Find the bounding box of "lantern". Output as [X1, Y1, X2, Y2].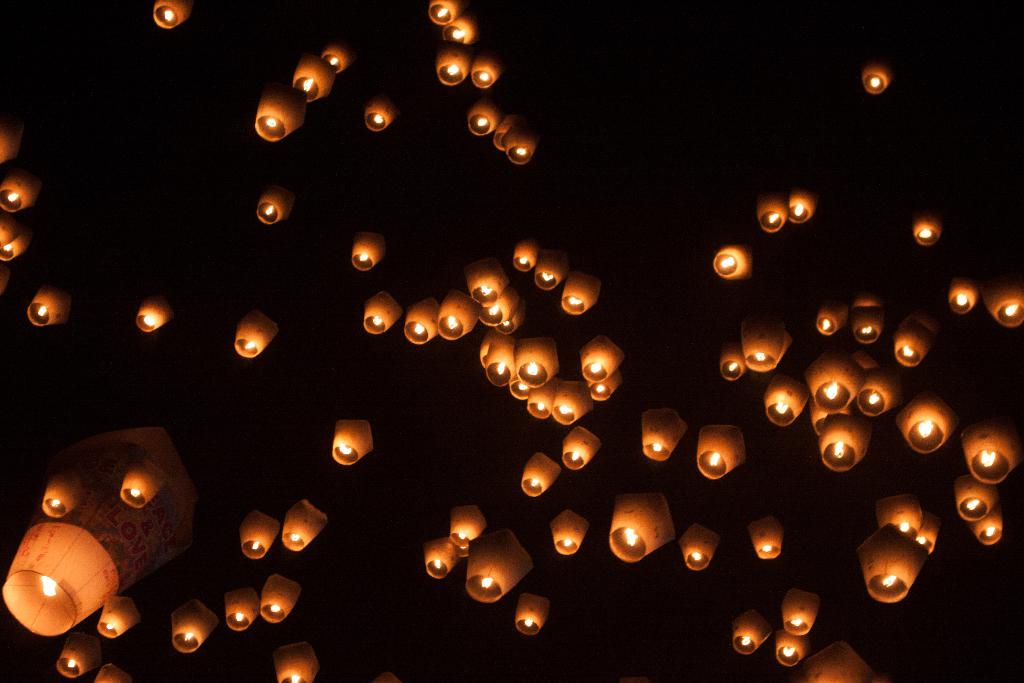
[362, 290, 401, 334].
